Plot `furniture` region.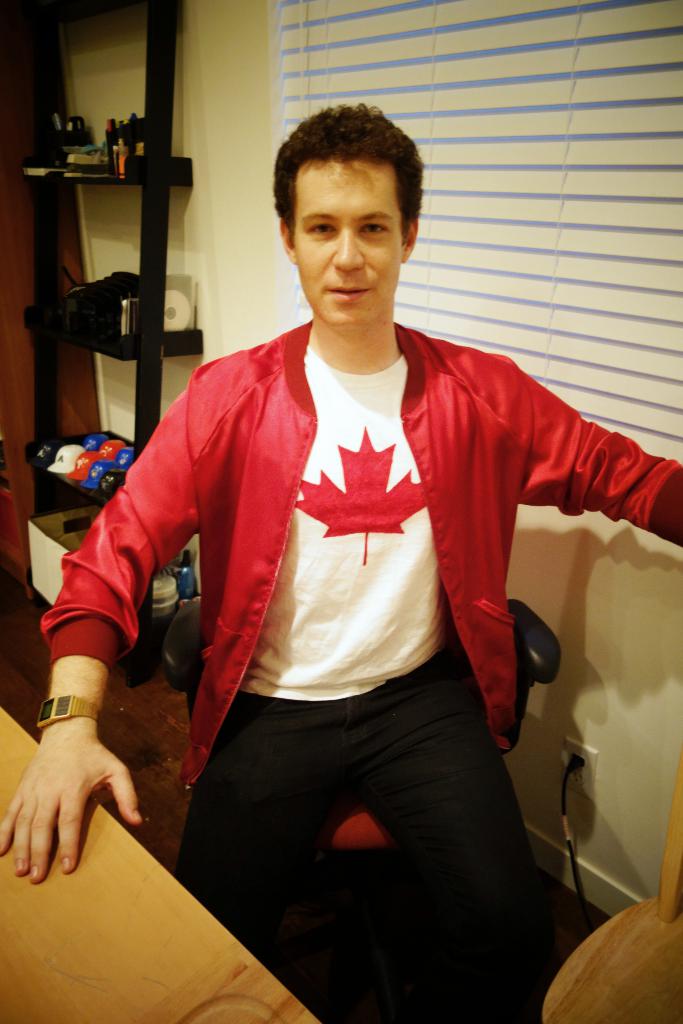
Plotted at bbox=(159, 594, 562, 1007).
